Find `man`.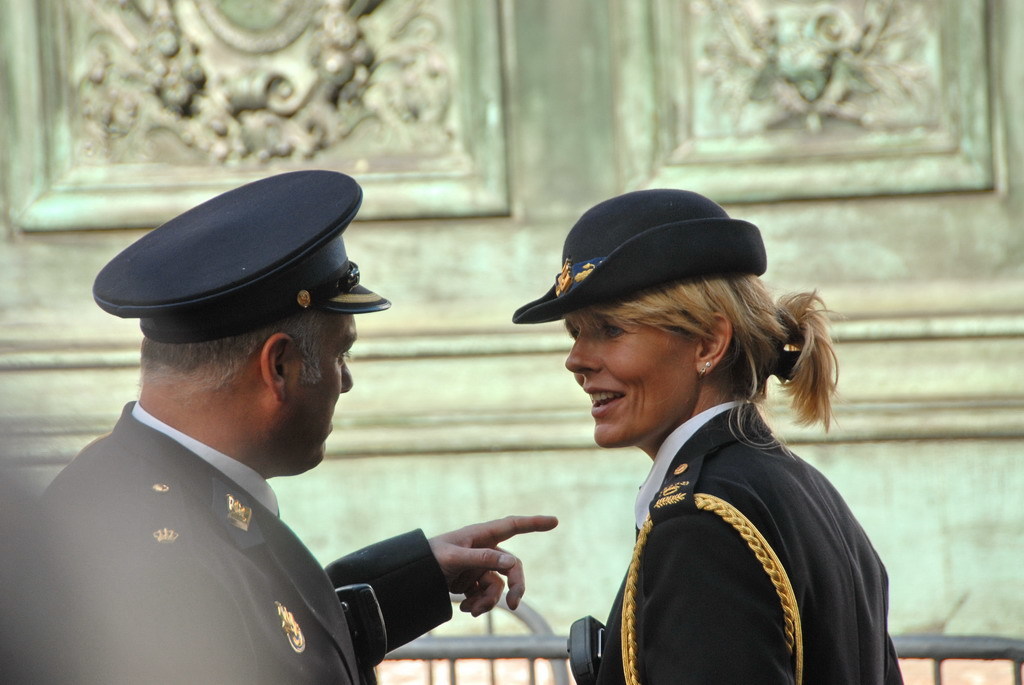
x1=0, y1=169, x2=559, y2=684.
